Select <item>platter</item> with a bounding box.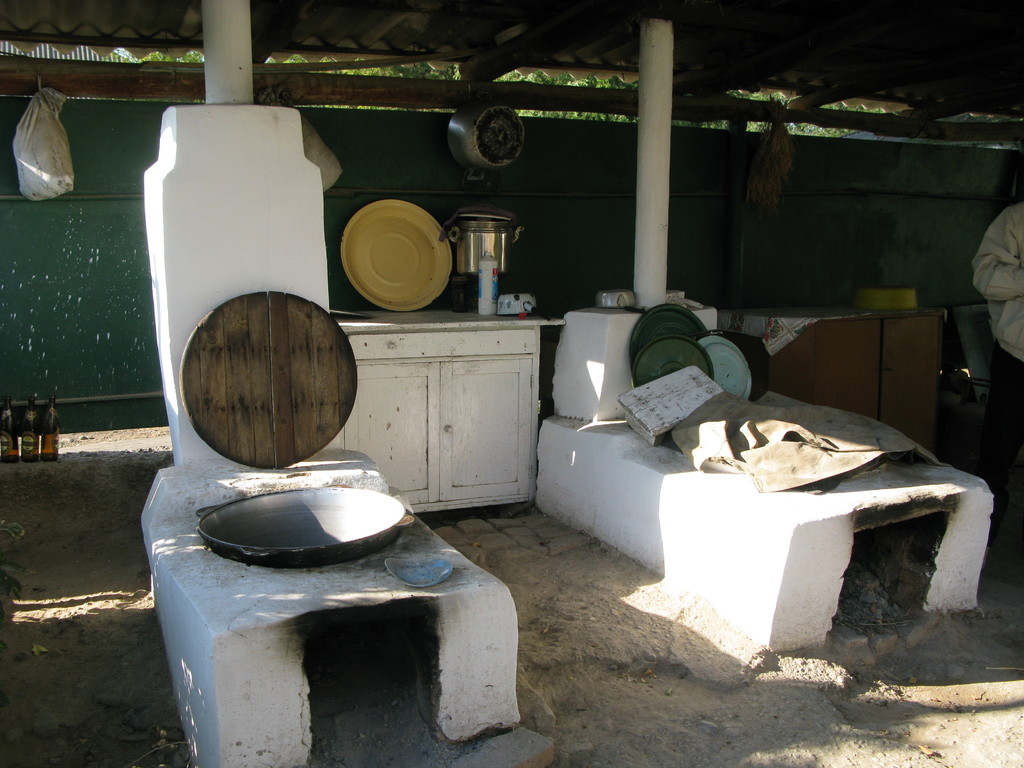
(341, 200, 452, 314).
